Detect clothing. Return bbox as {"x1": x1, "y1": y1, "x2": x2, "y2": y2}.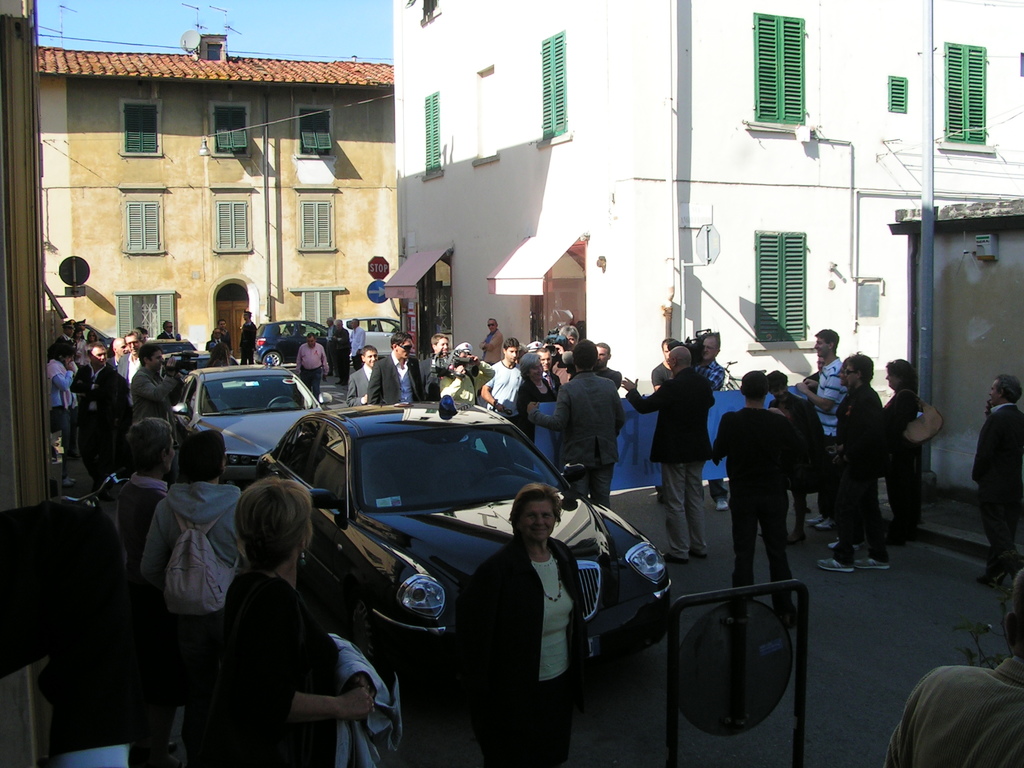
{"x1": 484, "y1": 358, "x2": 522, "y2": 426}.
